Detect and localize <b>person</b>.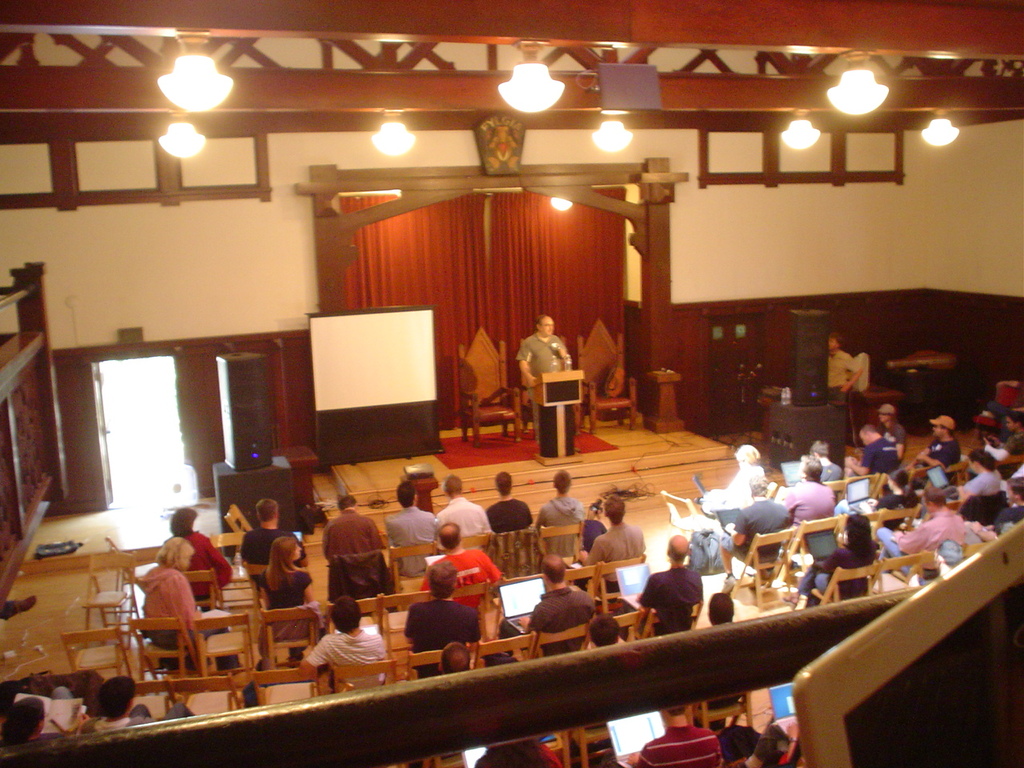
Localized at box=[591, 494, 645, 594].
